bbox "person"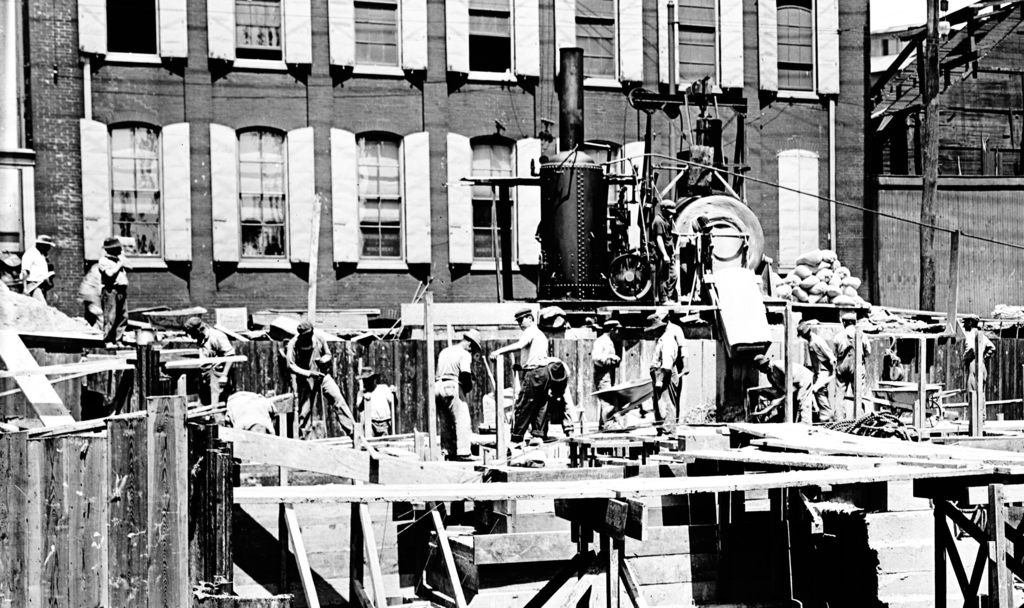
detection(352, 367, 402, 443)
